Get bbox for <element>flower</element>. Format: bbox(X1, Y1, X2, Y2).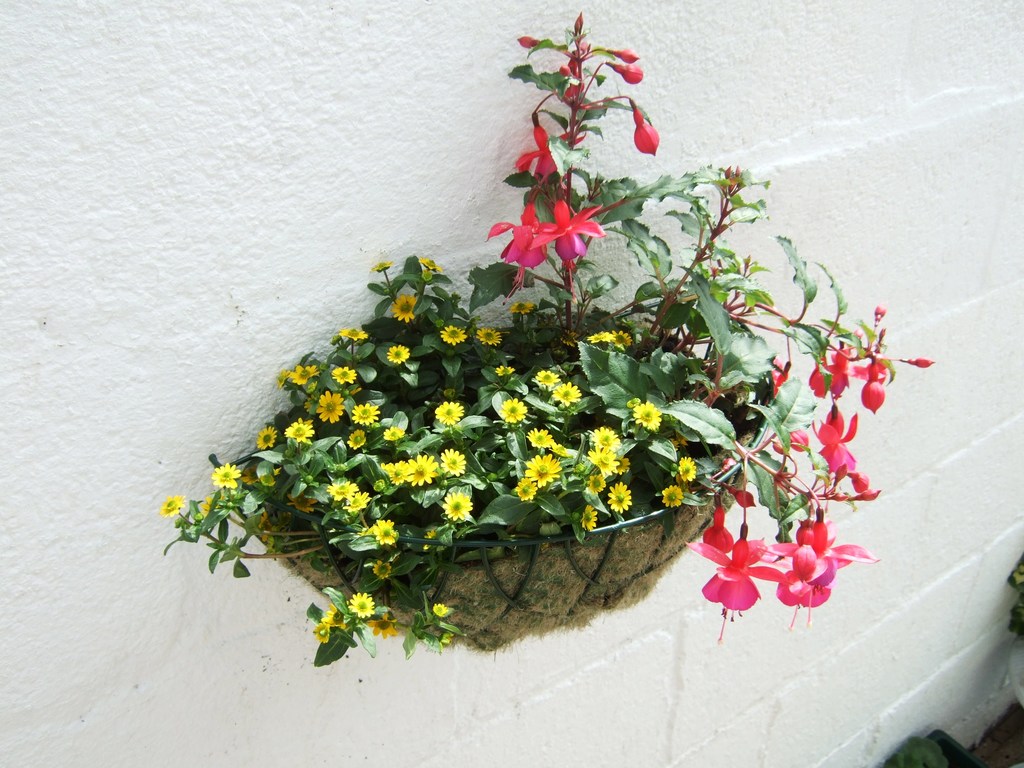
bbox(514, 115, 587, 181).
